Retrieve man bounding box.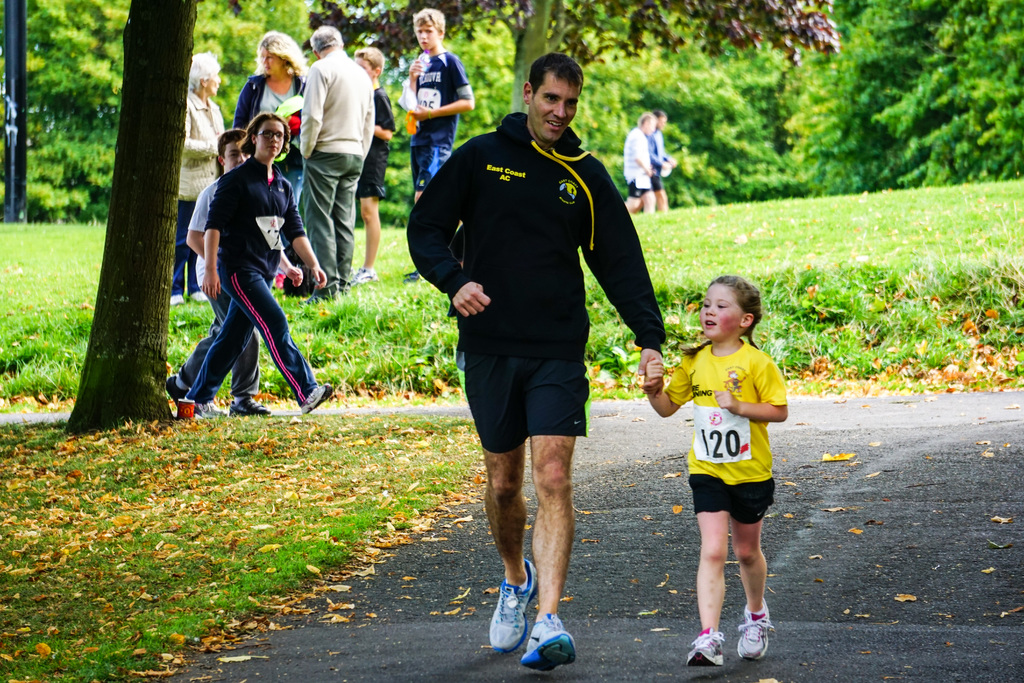
Bounding box: <bbox>168, 58, 219, 313</bbox>.
